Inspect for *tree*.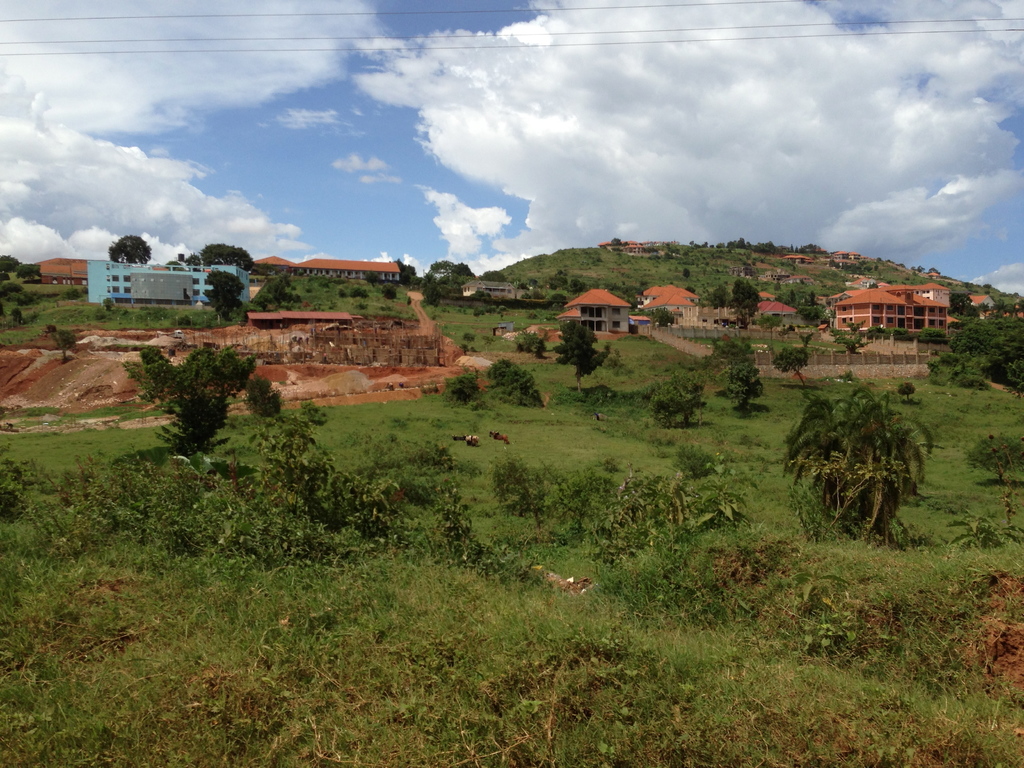
Inspection: (x1=108, y1=234, x2=154, y2=264).
